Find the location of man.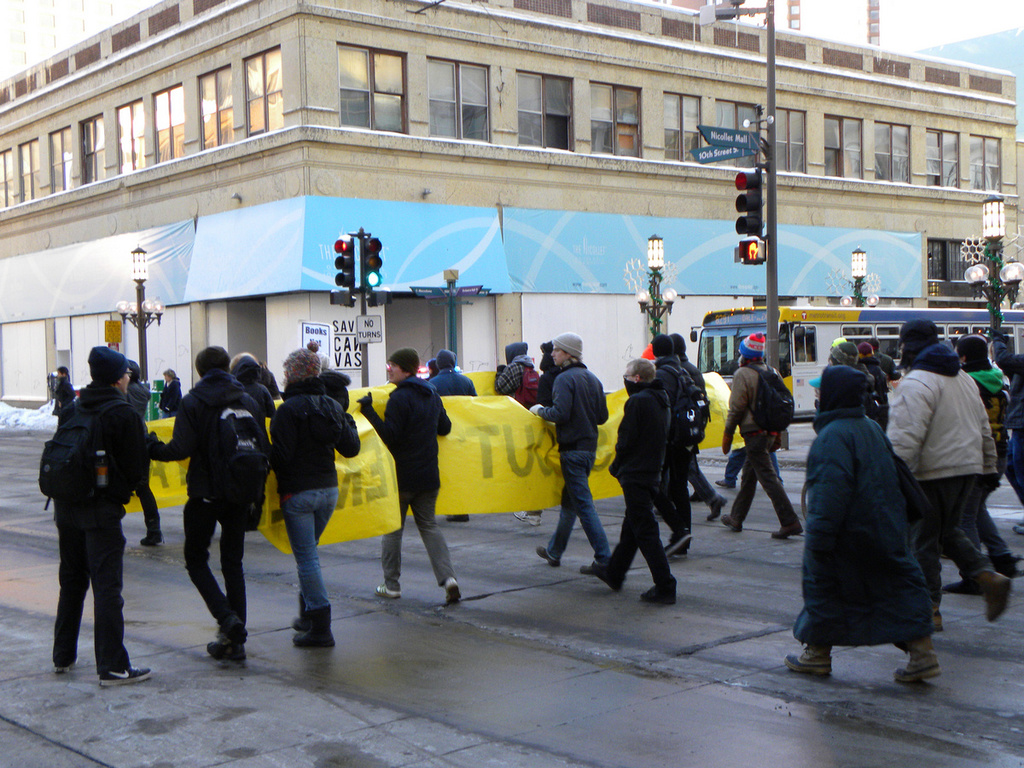
Location: rect(871, 305, 1015, 645).
